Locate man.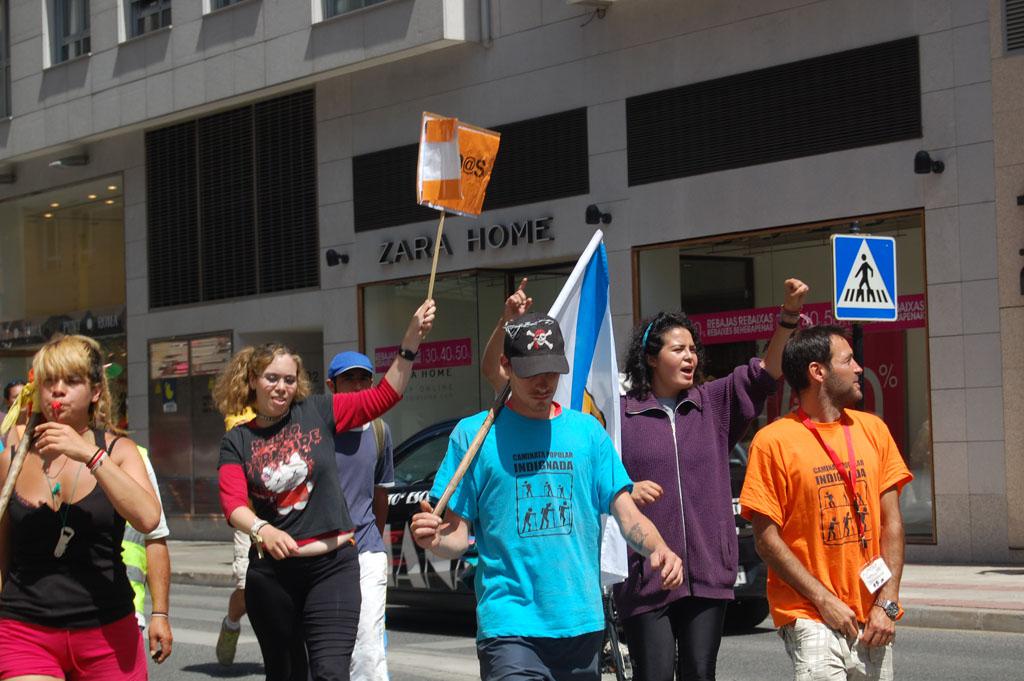
Bounding box: (x1=322, y1=354, x2=398, y2=680).
